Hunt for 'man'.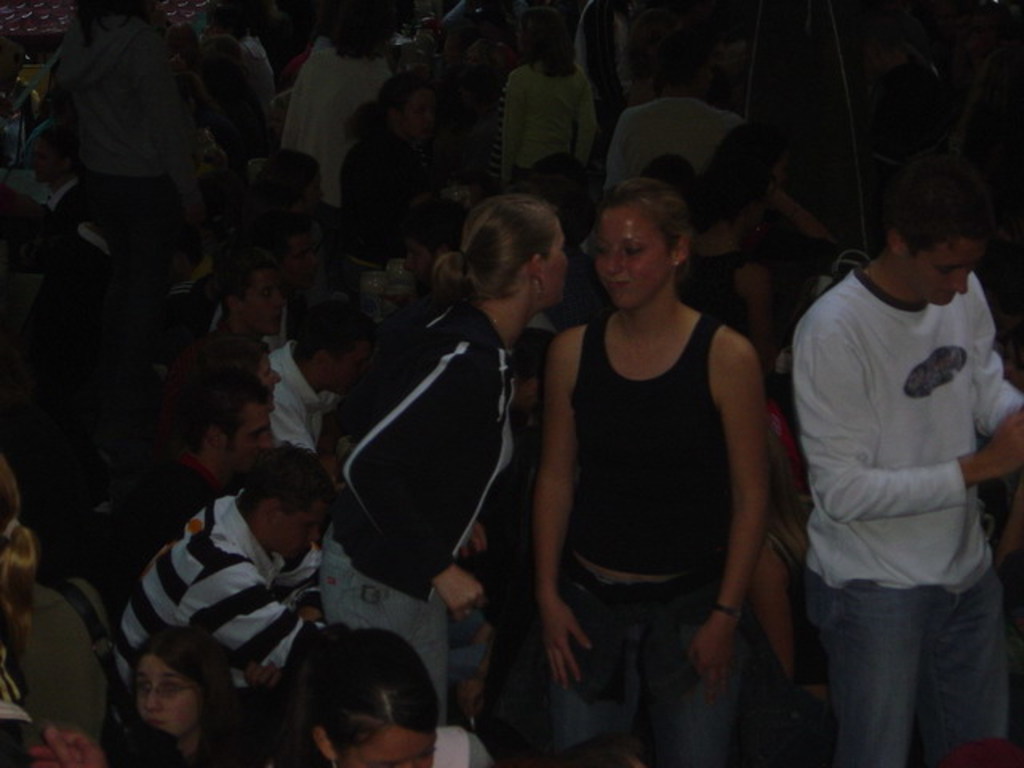
Hunted down at bbox(186, 259, 291, 374).
